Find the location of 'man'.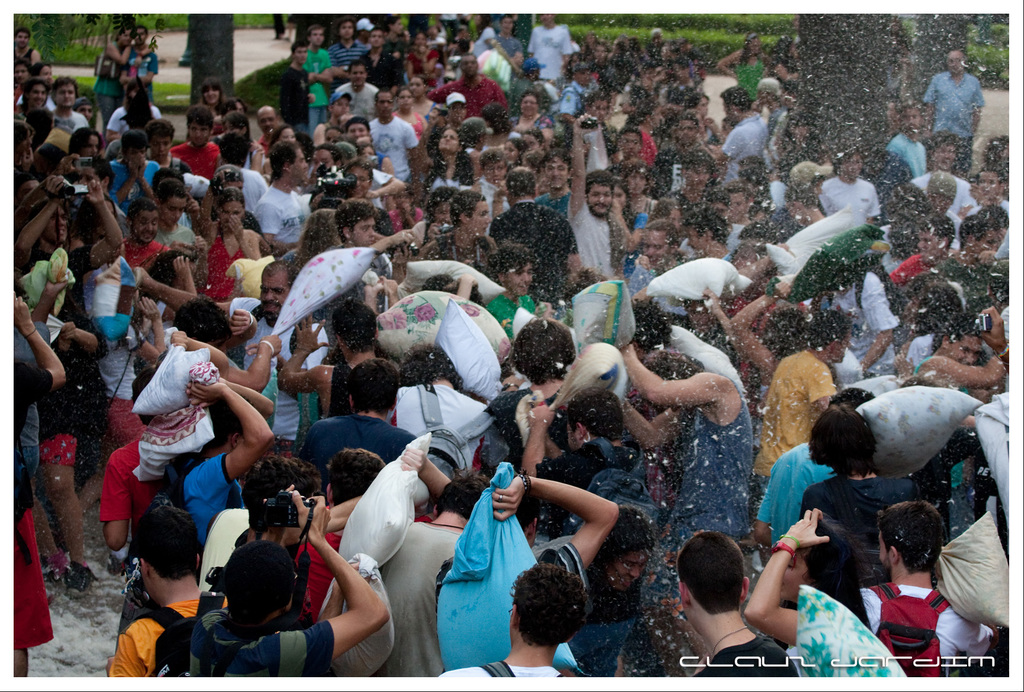
Location: 422,53,515,123.
